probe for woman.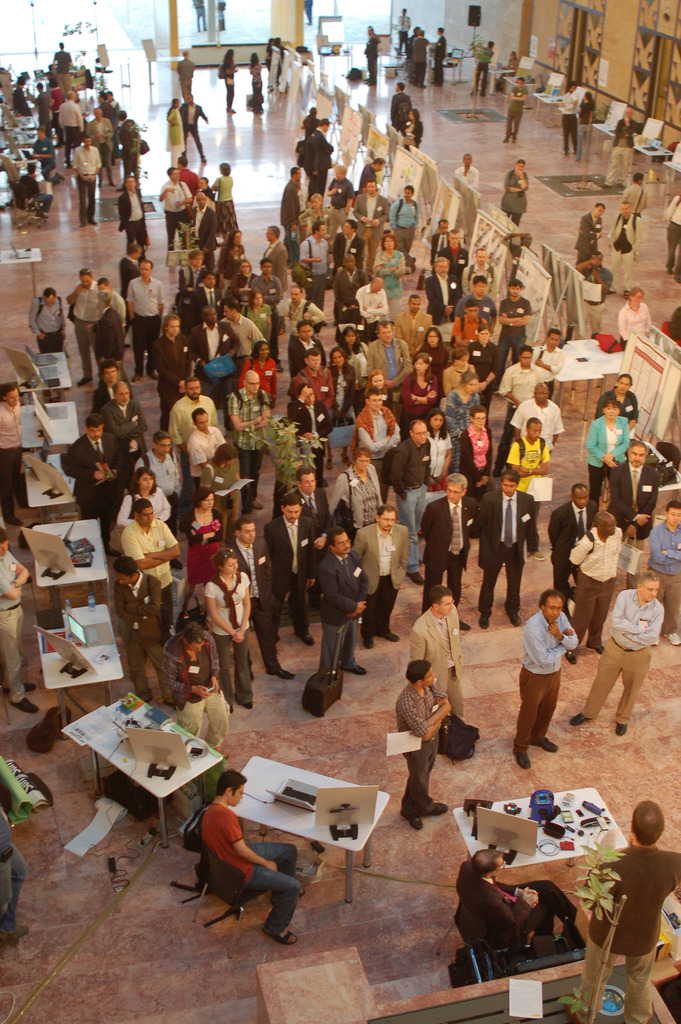
Probe result: x1=112 y1=466 x2=170 y2=520.
